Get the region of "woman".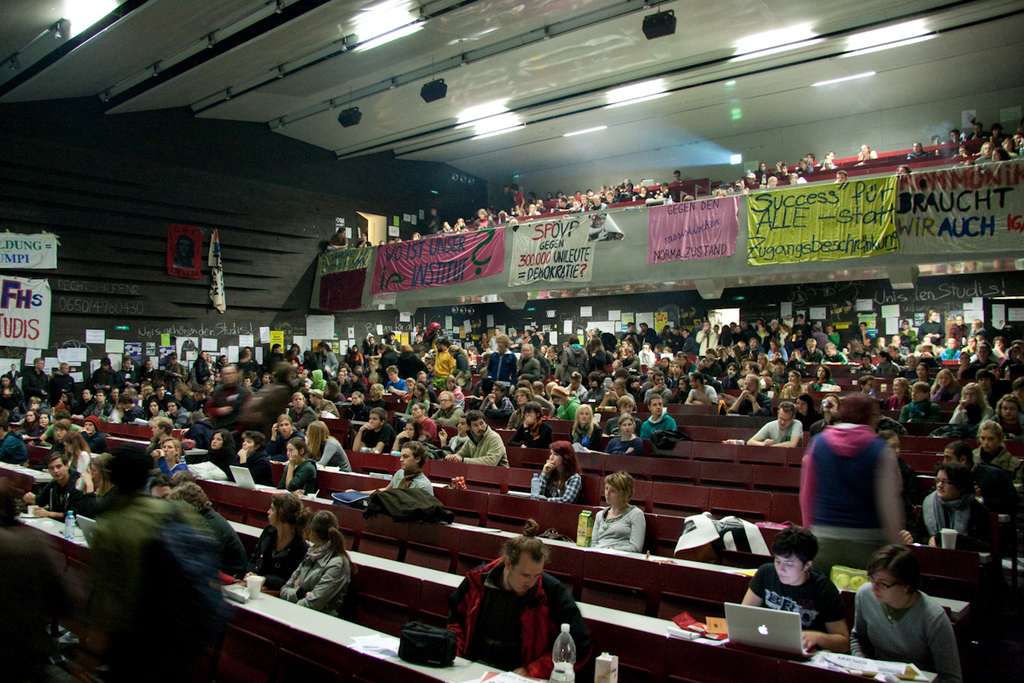
bbox=[281, 441, 322, 495].
